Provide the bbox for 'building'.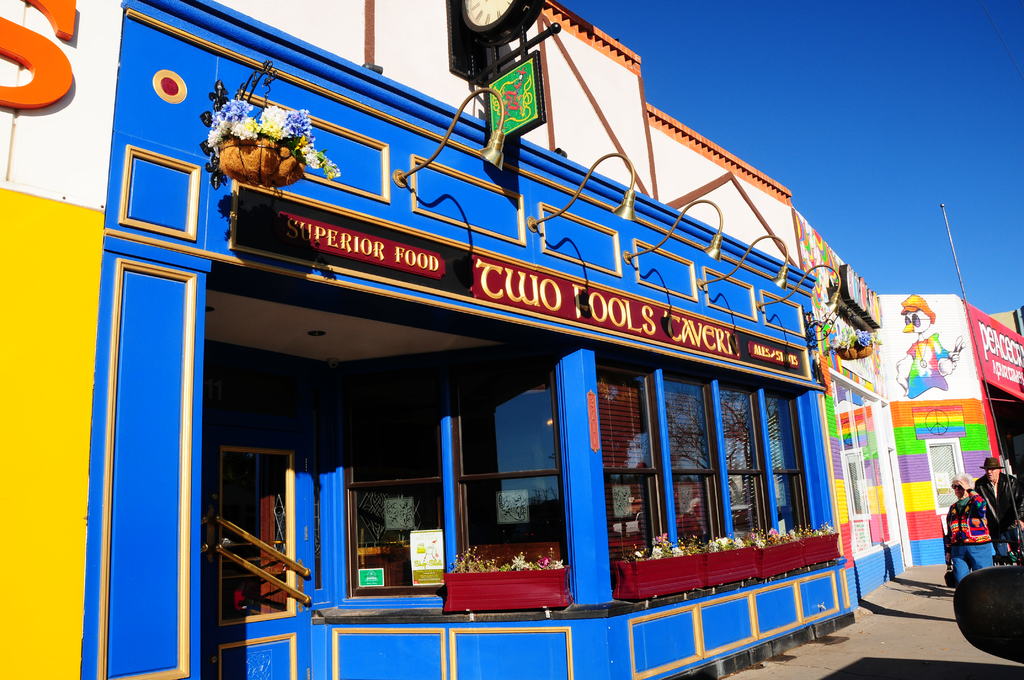
bbox=[789, 202, 915, 610].
